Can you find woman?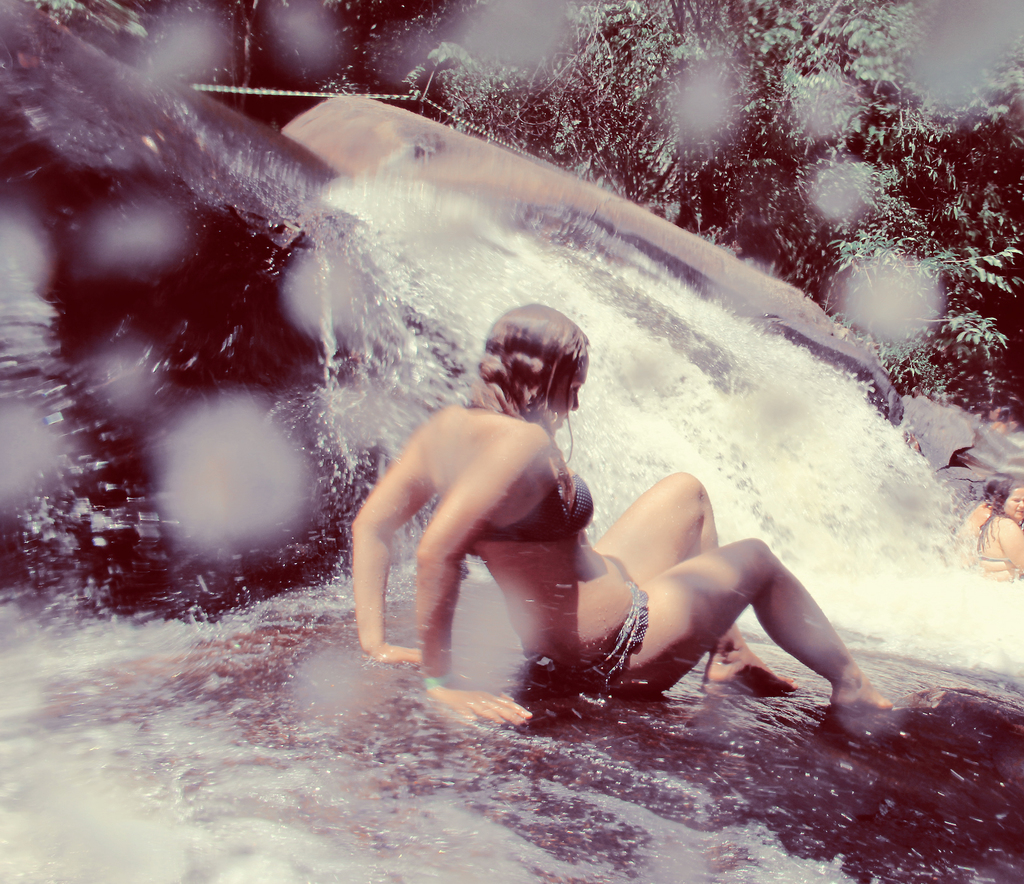
Yes, bounding box: locate(372, 358, 859, 741).
